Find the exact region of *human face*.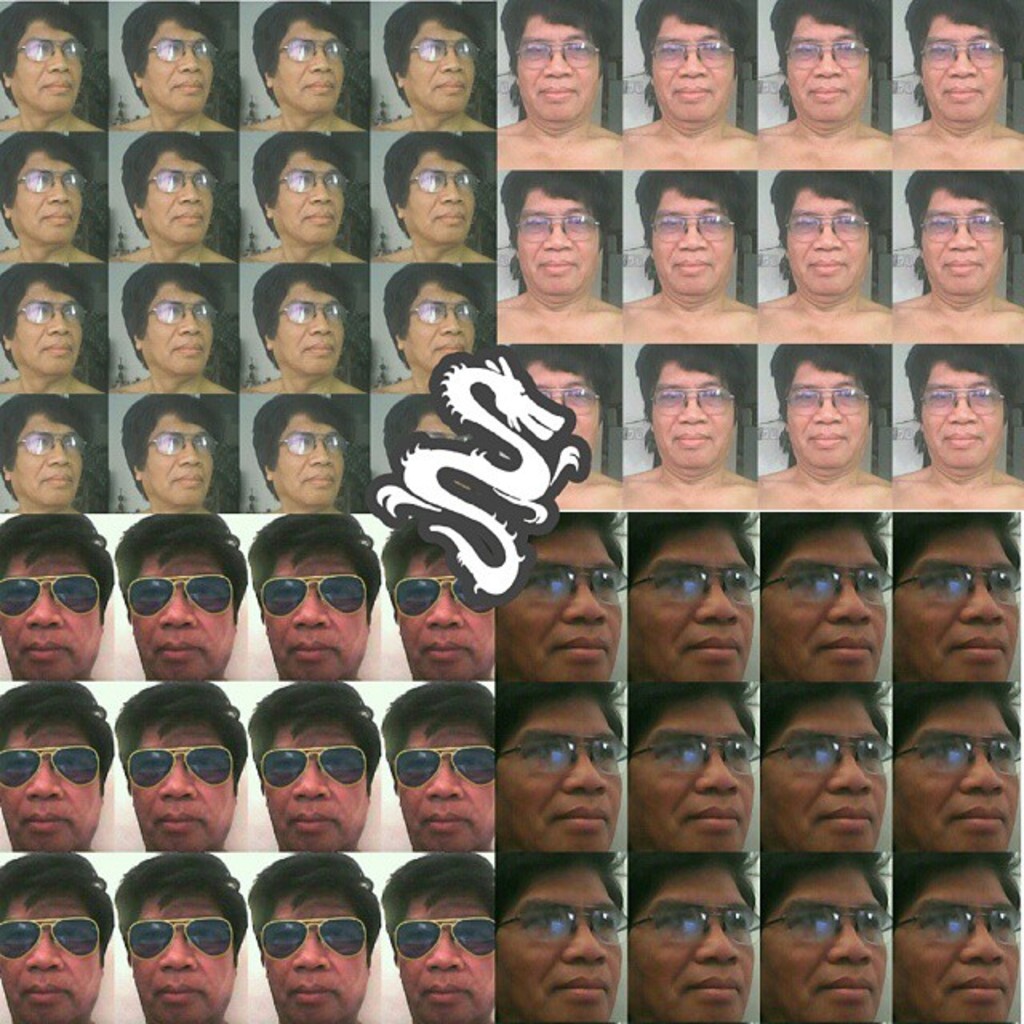
Exact region: l=648, t=366, r=733, b=464.
